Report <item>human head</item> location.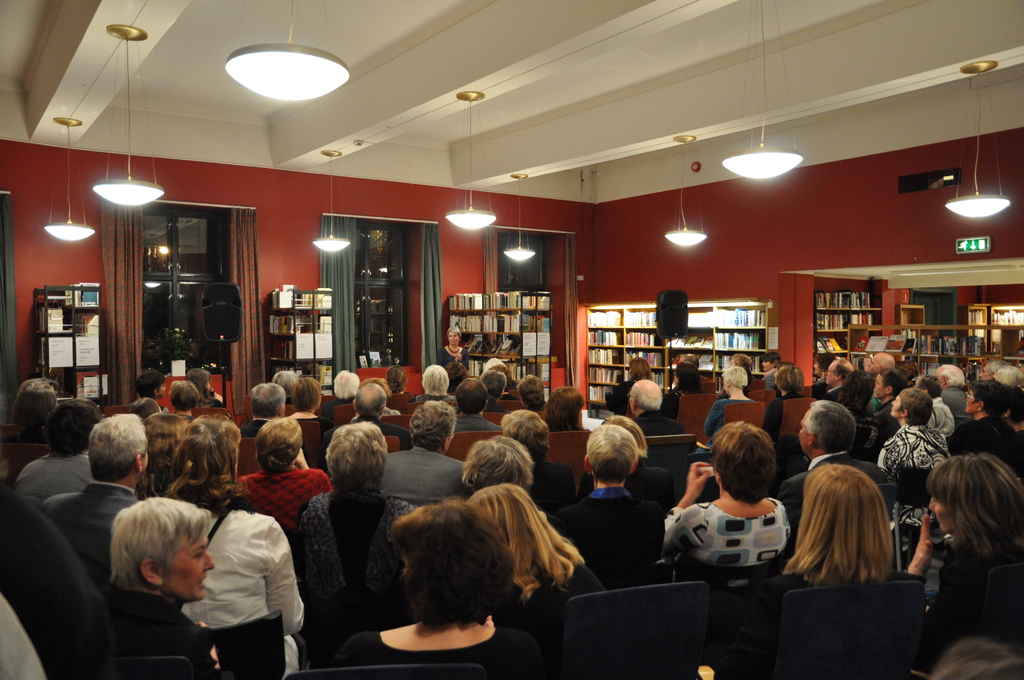
Report: 384/362/409/393.
